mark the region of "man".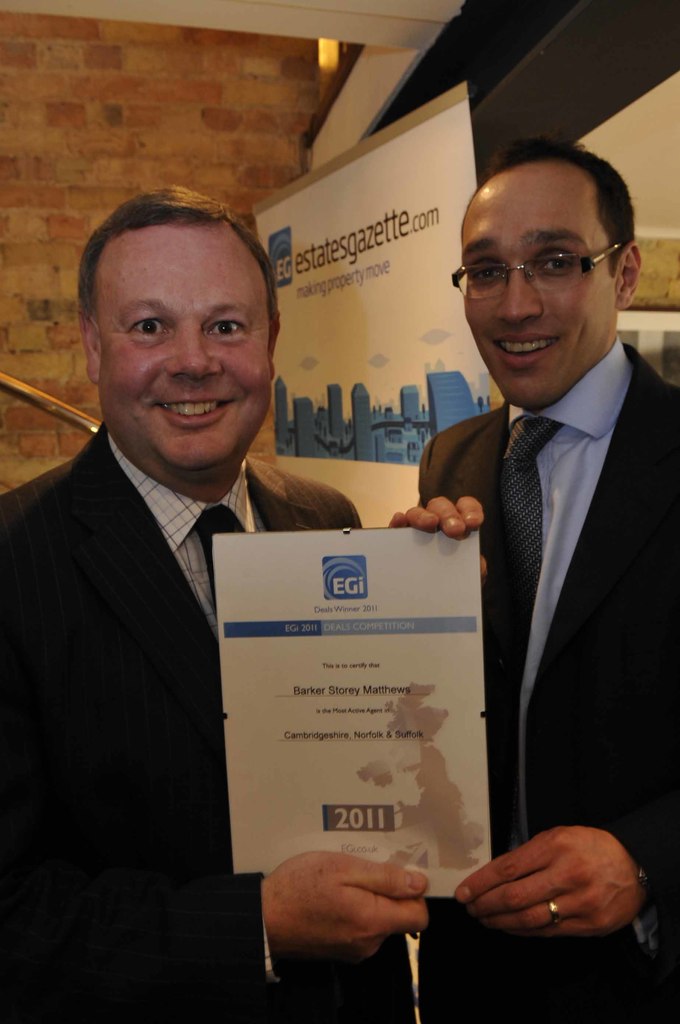
Region: box(387, 134, 679, 1023).
